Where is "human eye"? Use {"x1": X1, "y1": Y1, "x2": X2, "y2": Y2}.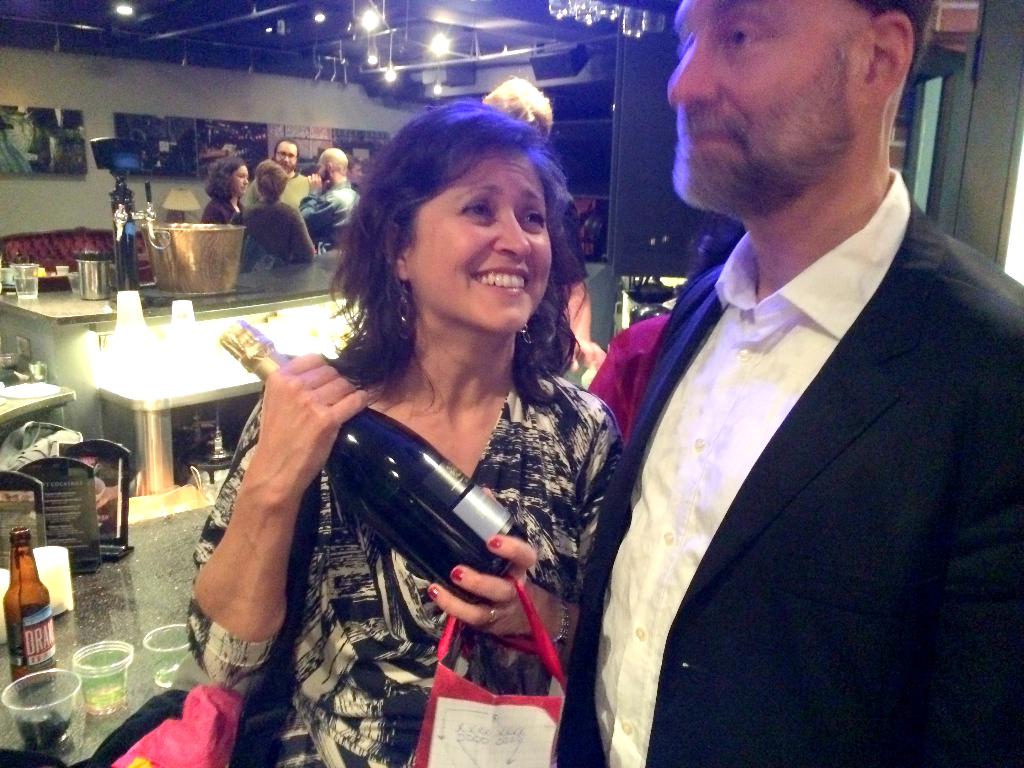
{"x1": 724, "y1": 22, "x2": 761, "y2": 53}.
